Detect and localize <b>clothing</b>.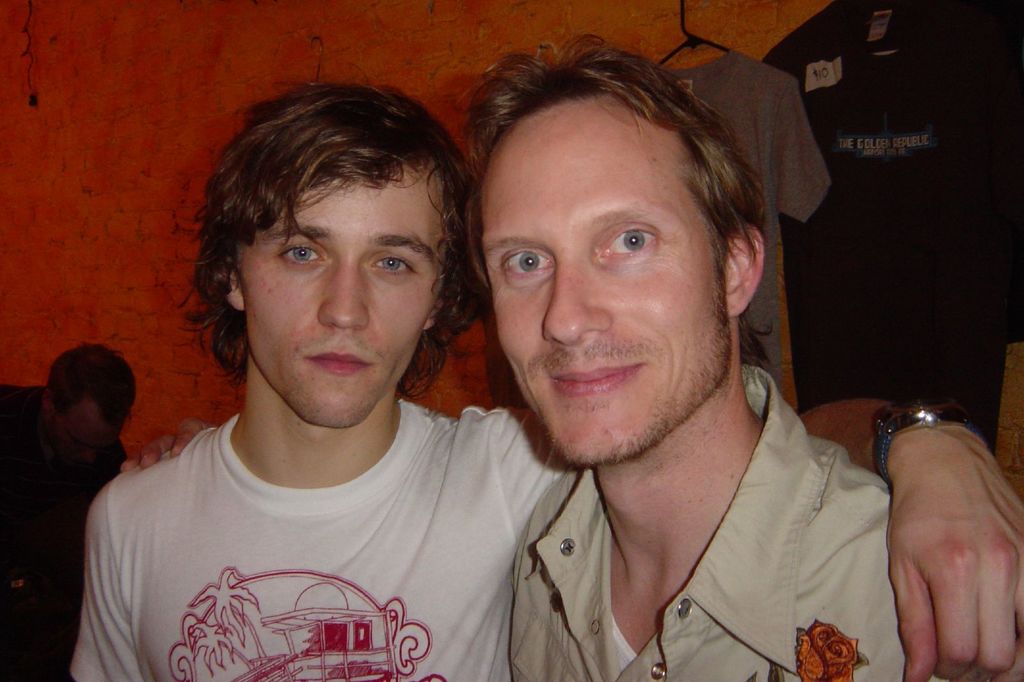
Localized at bbox=[0, 387, 131, 681].
